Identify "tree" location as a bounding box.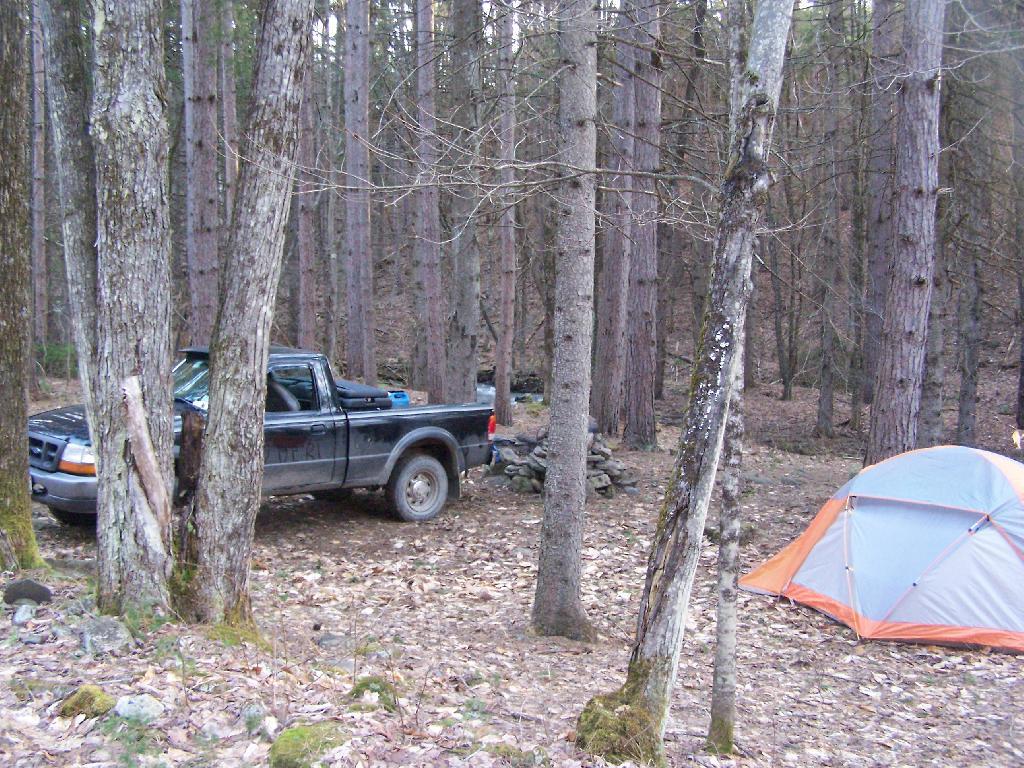
[361,0,693,626].
